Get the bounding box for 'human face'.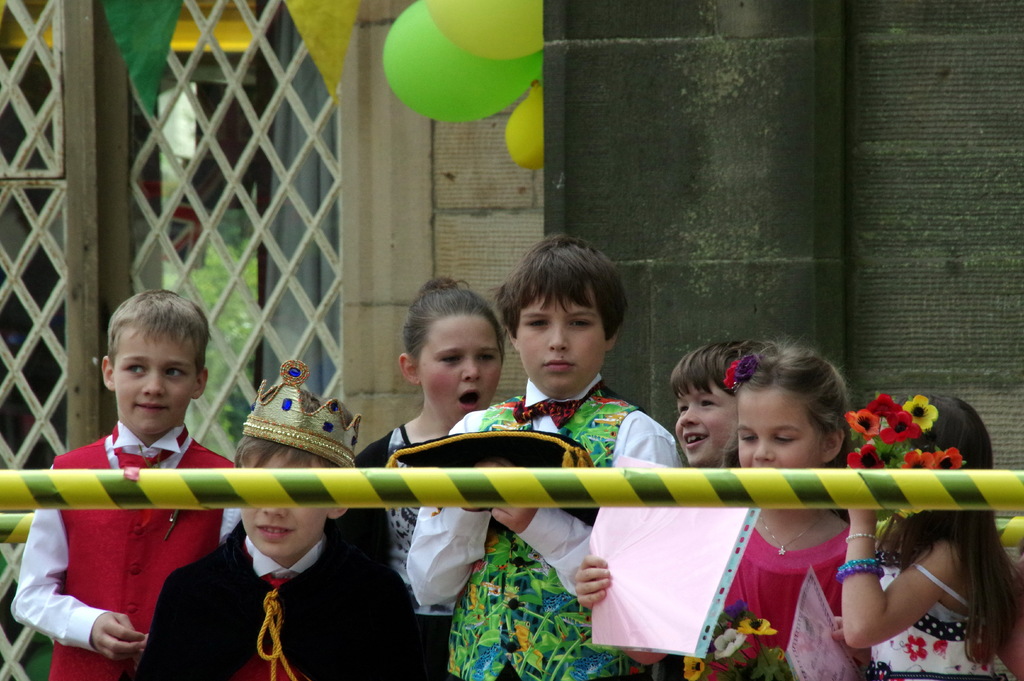
pyautogui.locateOnScreen(673, 386, 740, 468).
